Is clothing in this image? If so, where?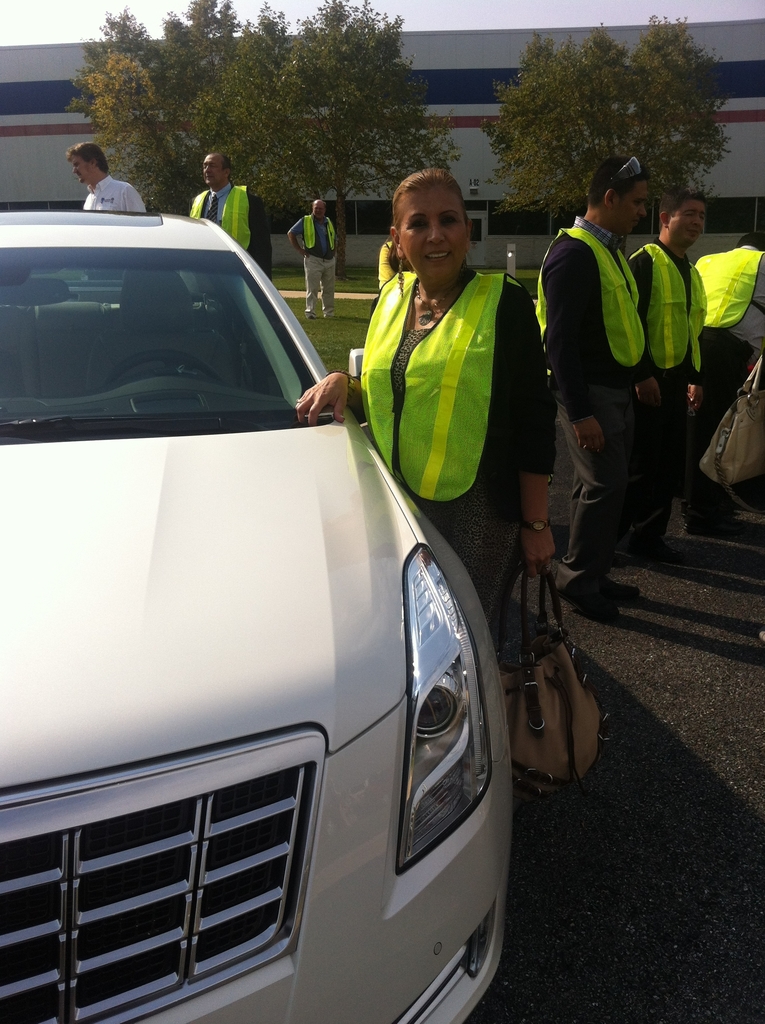
Yes, at 538, 206, 646, 610.
